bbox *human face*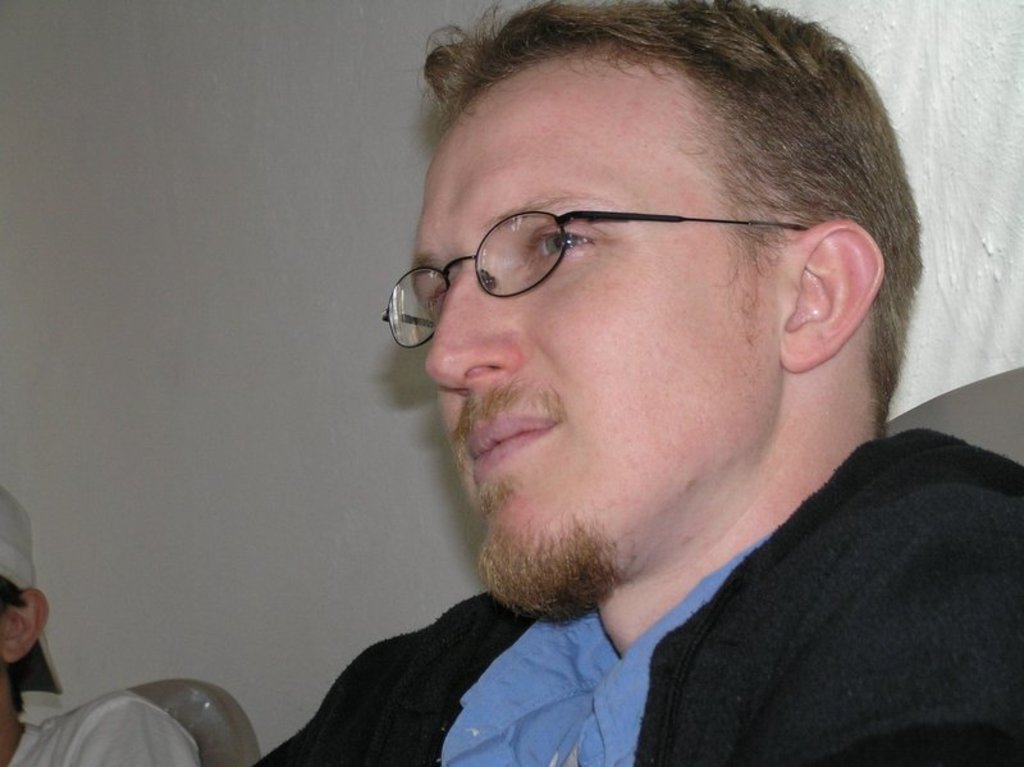
bbox=(411, 105, 774, 599)
